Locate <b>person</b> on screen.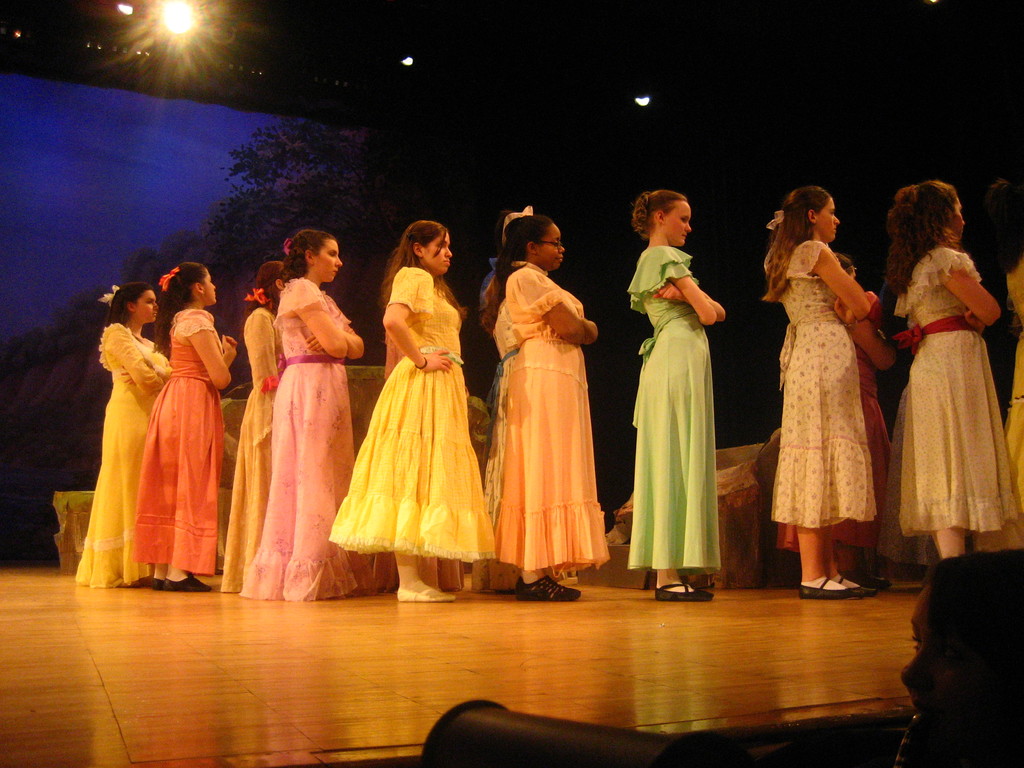
On screen at (left=762, top=189, right=868, bottom=604).
